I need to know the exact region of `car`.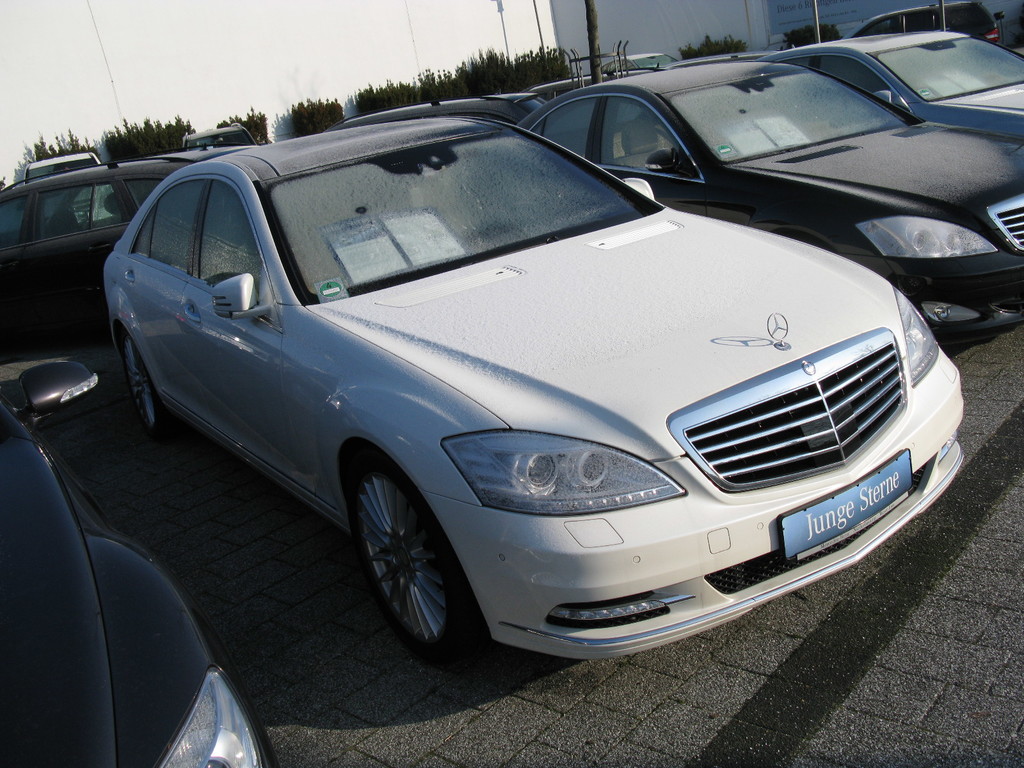
Region: (left=865, top=0, right=1004, bottom=45).
